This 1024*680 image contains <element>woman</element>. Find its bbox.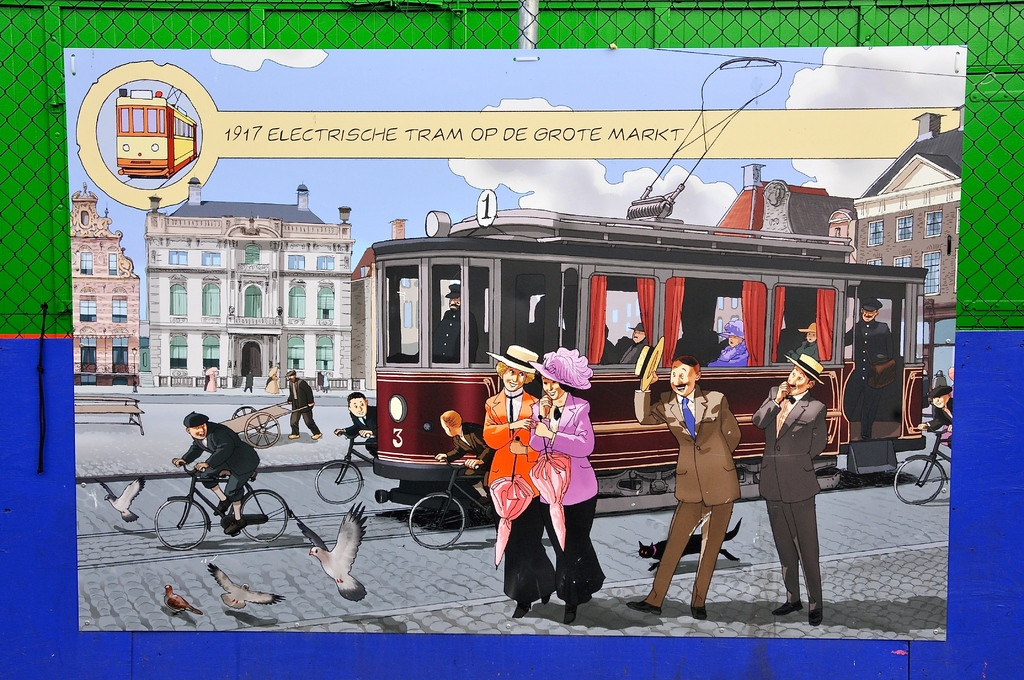
region(320, 370, 332, 393).
